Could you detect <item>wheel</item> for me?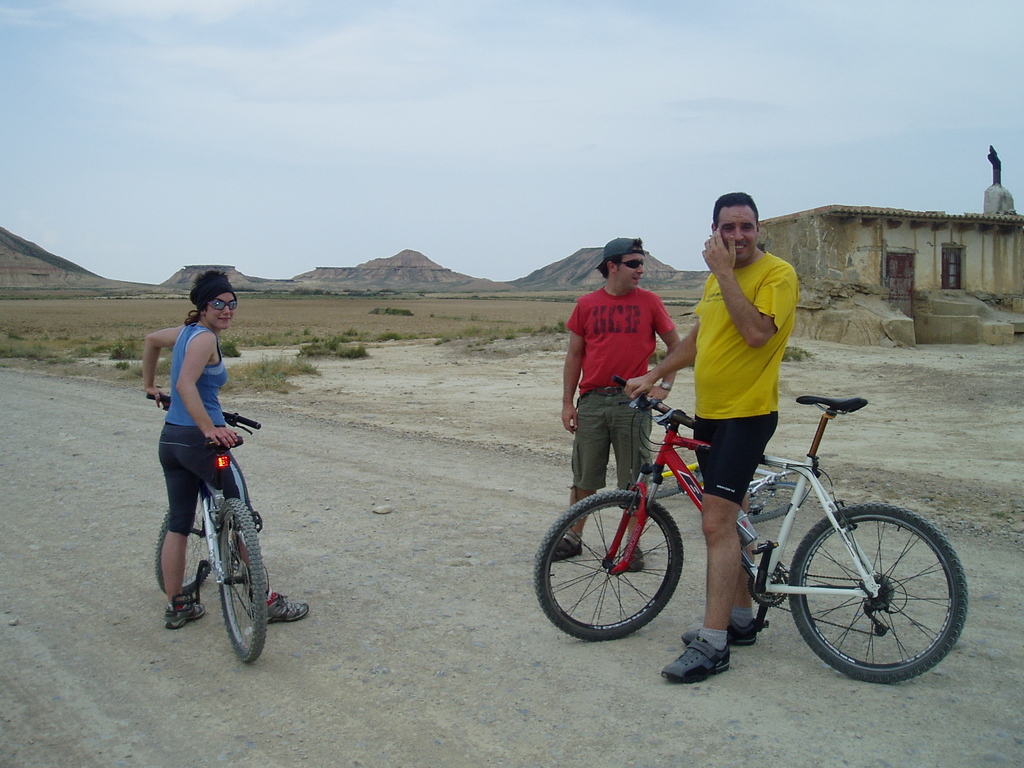
Detection result: {"x1": 539, "y1": 488, "x2": 684, "y2": 639}.
